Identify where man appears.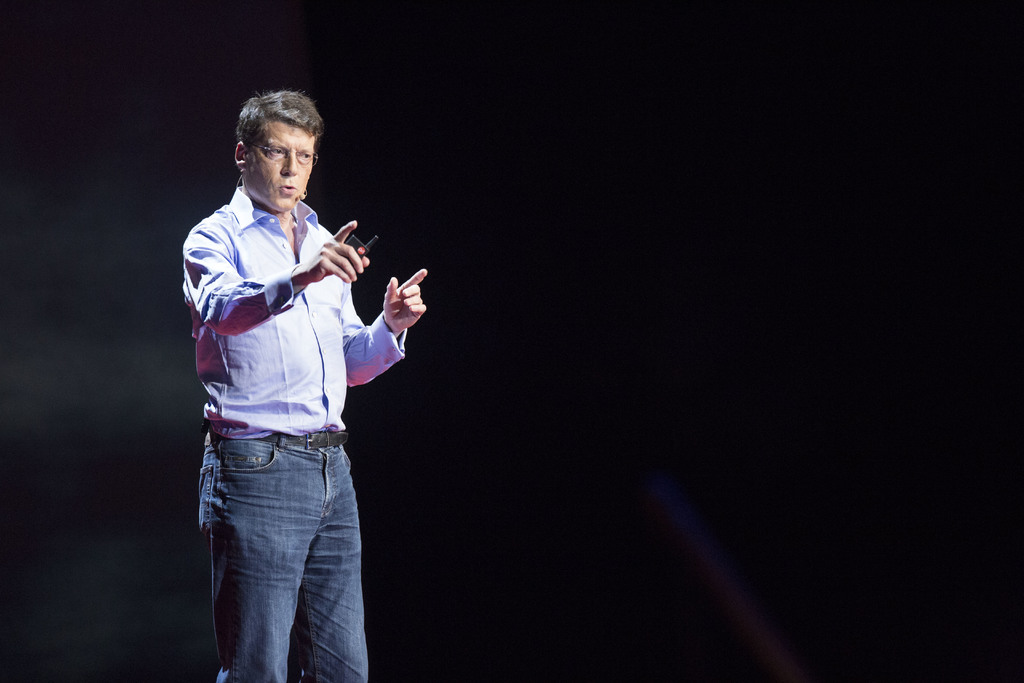
Appears at region(173, 84, 410, 662).
